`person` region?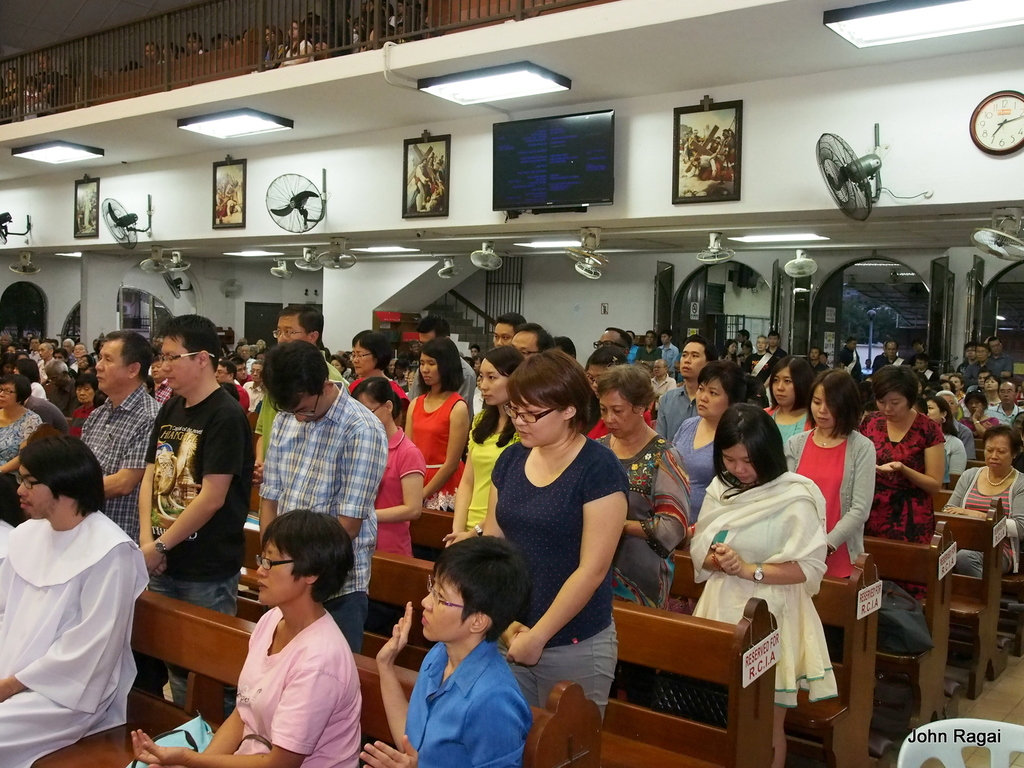
x1=38 y1=340 x2=60 y2=376
